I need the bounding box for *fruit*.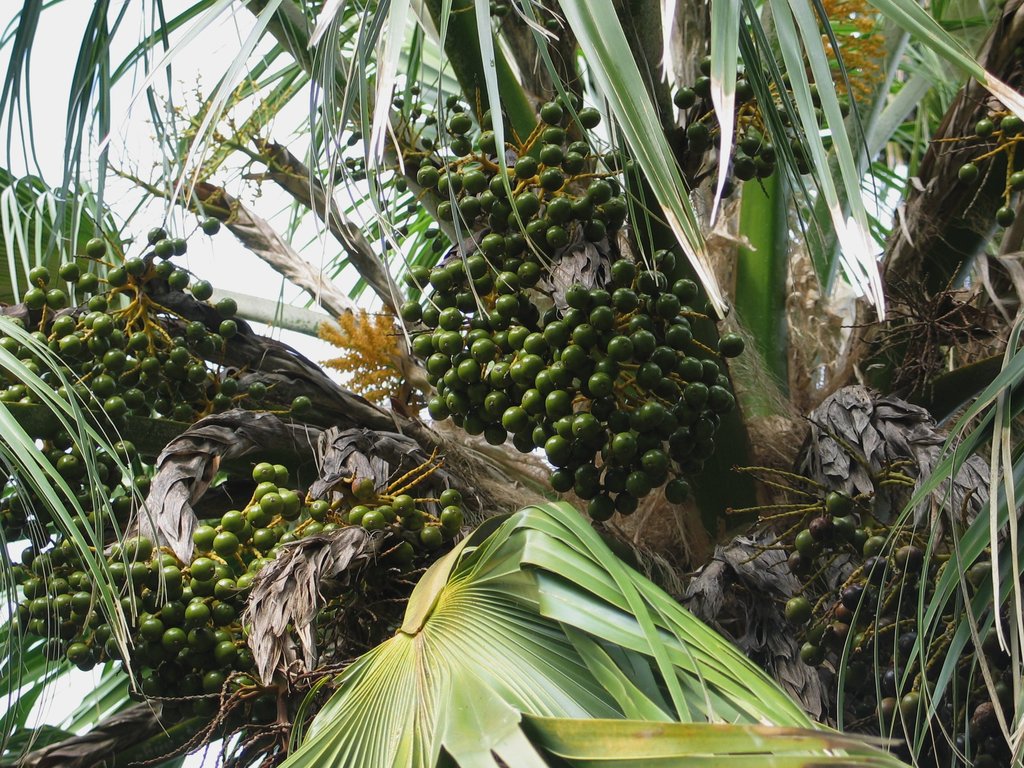
Here it is: bbox(957, 164, 977, 186).
